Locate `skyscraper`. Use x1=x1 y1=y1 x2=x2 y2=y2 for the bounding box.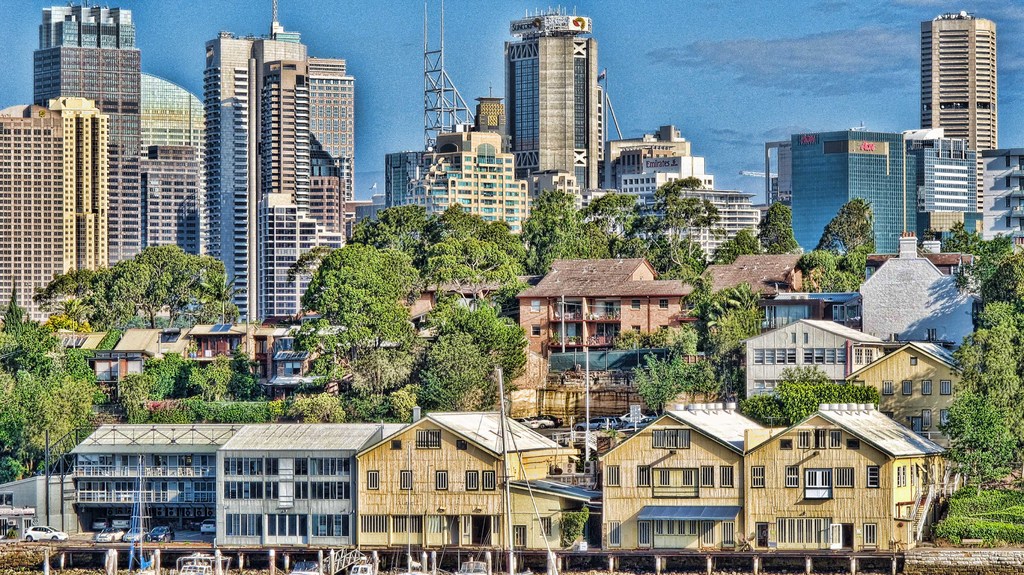
x1=251 y1=19 x2=355 y2=320.
